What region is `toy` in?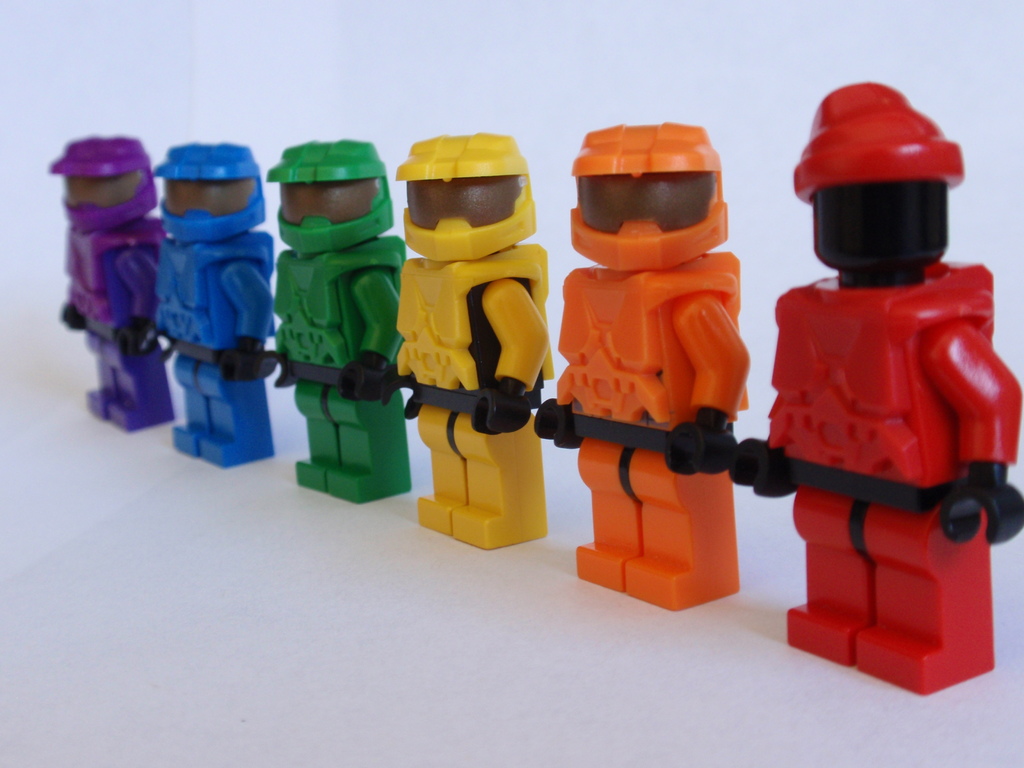
[394, 127, 557, 550].
